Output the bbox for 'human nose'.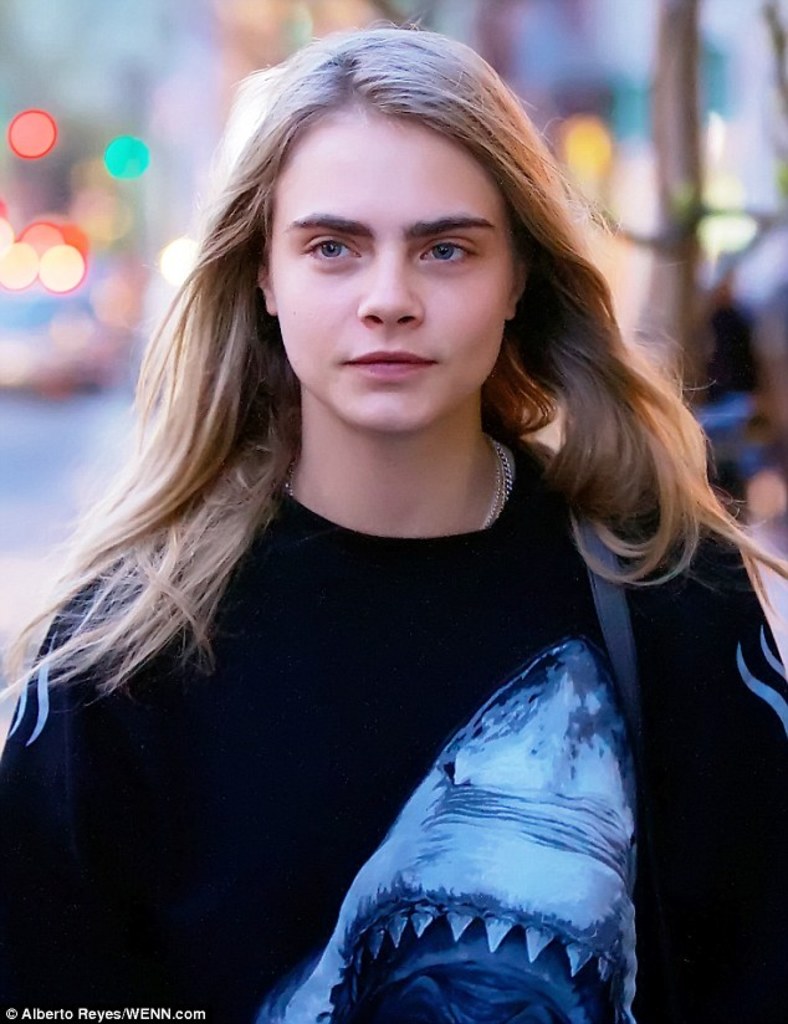
left=359, top=245, right=424, bottom=327.
